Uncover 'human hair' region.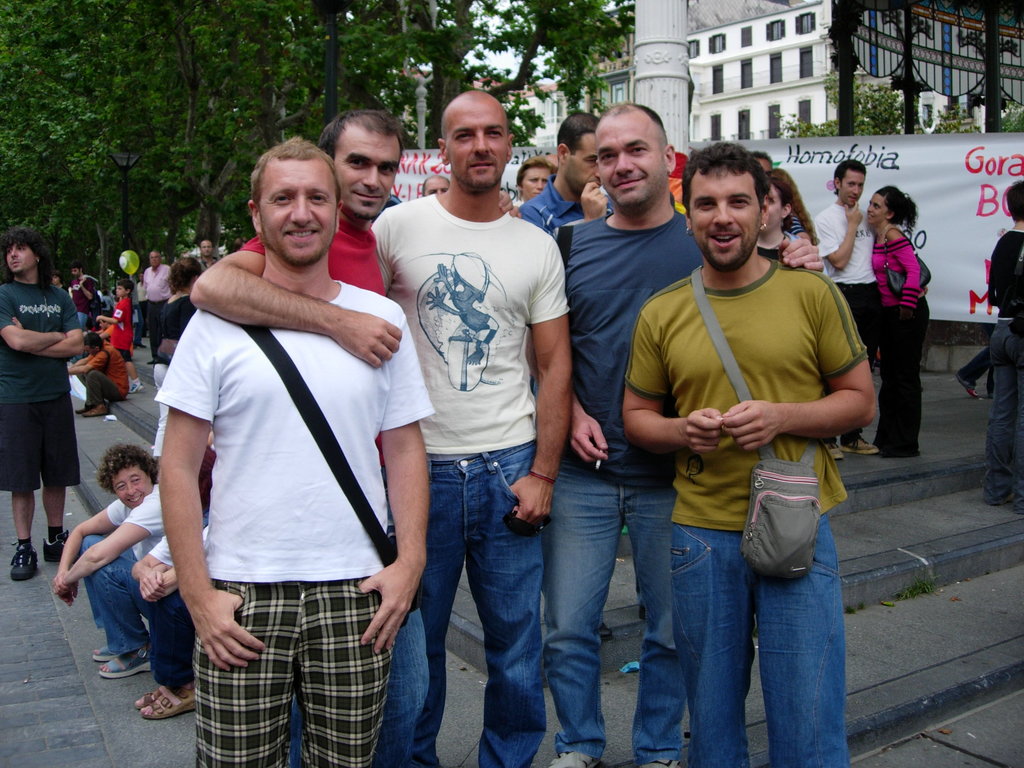
Uncovered: pyautogui.locateOnScreen(424, 173, 450, 196).
